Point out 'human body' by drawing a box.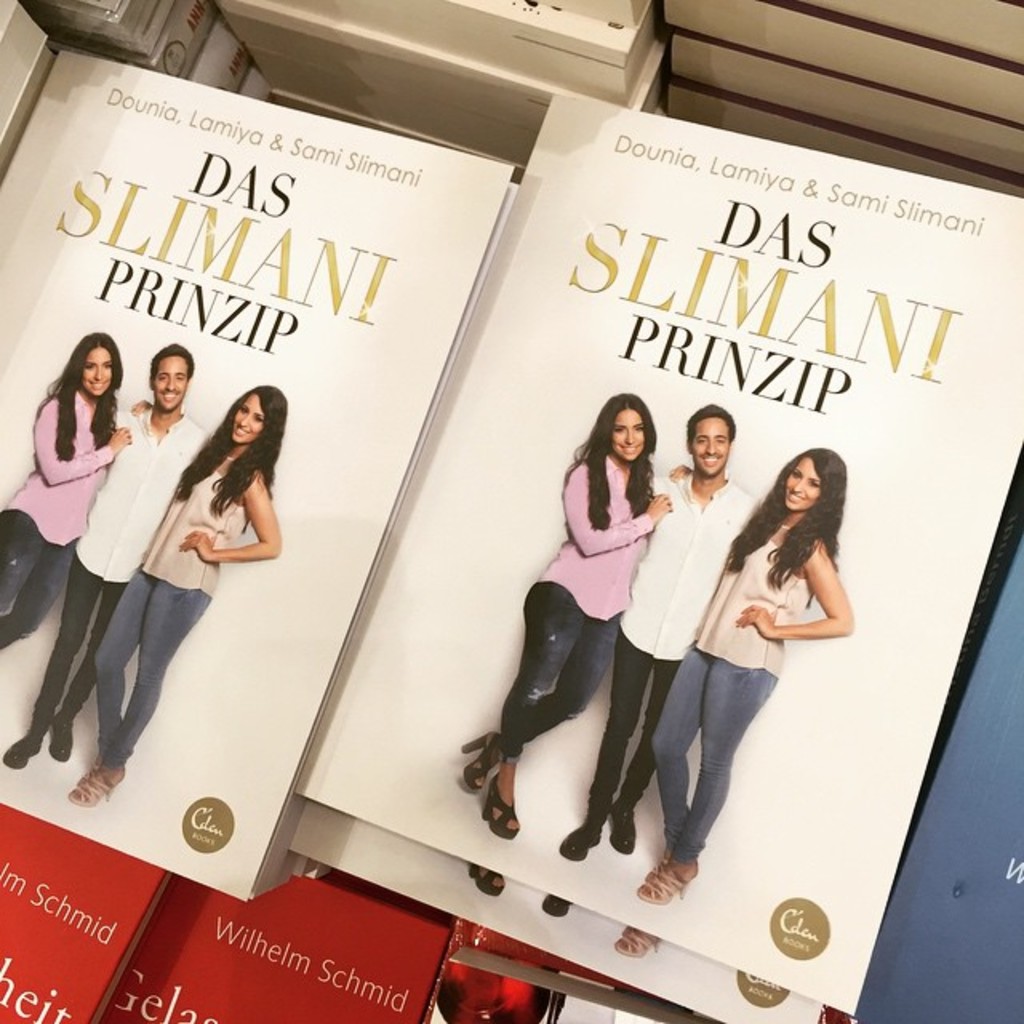
bbox(66, 424, 278, 818).
